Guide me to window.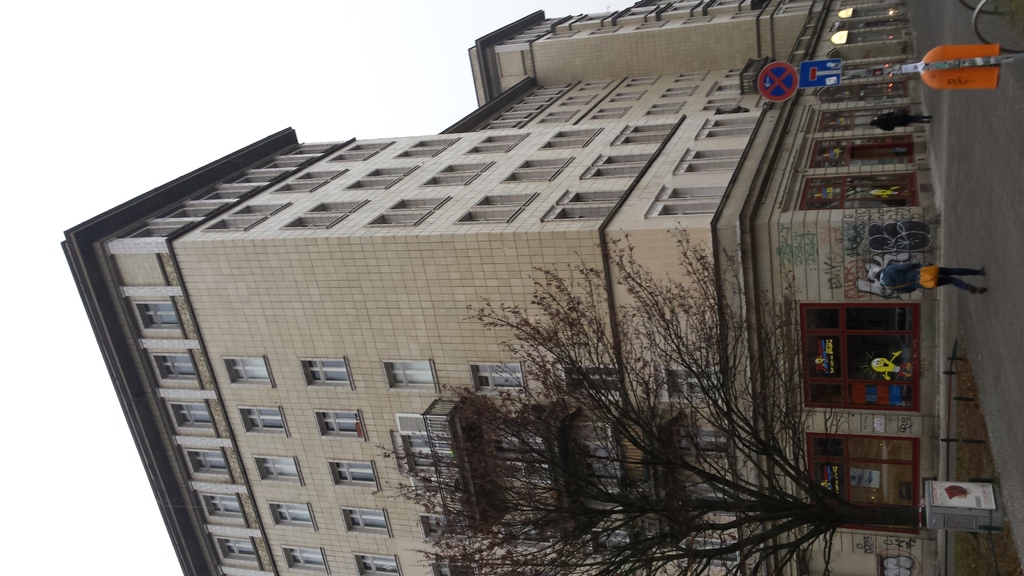
Guidance: detection(324, 411, 358, 433).
